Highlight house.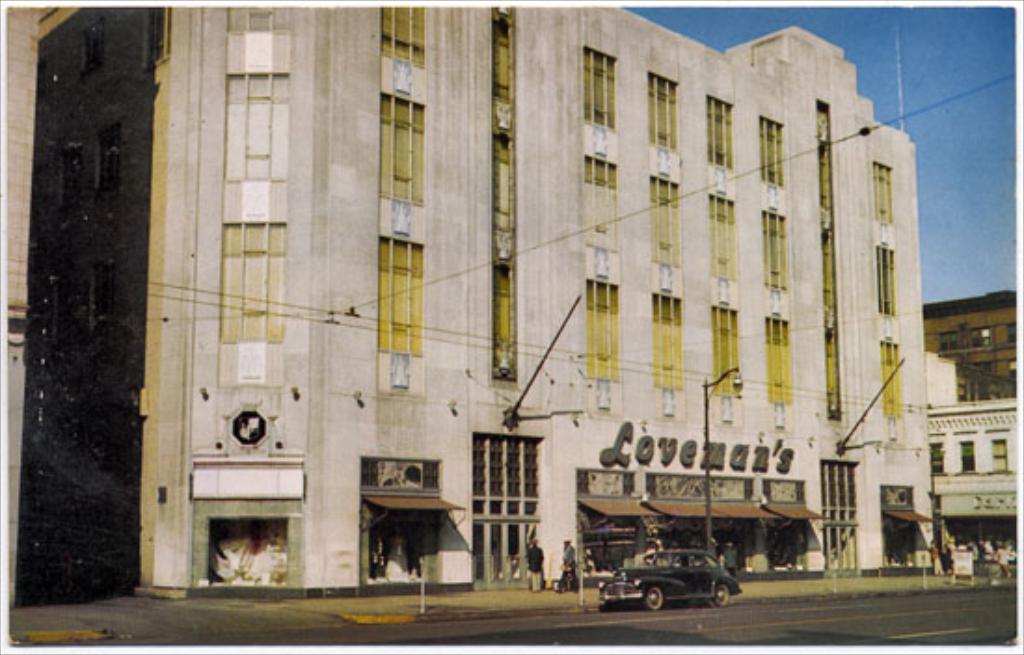
Highlighted region: (76, 19, 977, 618).
